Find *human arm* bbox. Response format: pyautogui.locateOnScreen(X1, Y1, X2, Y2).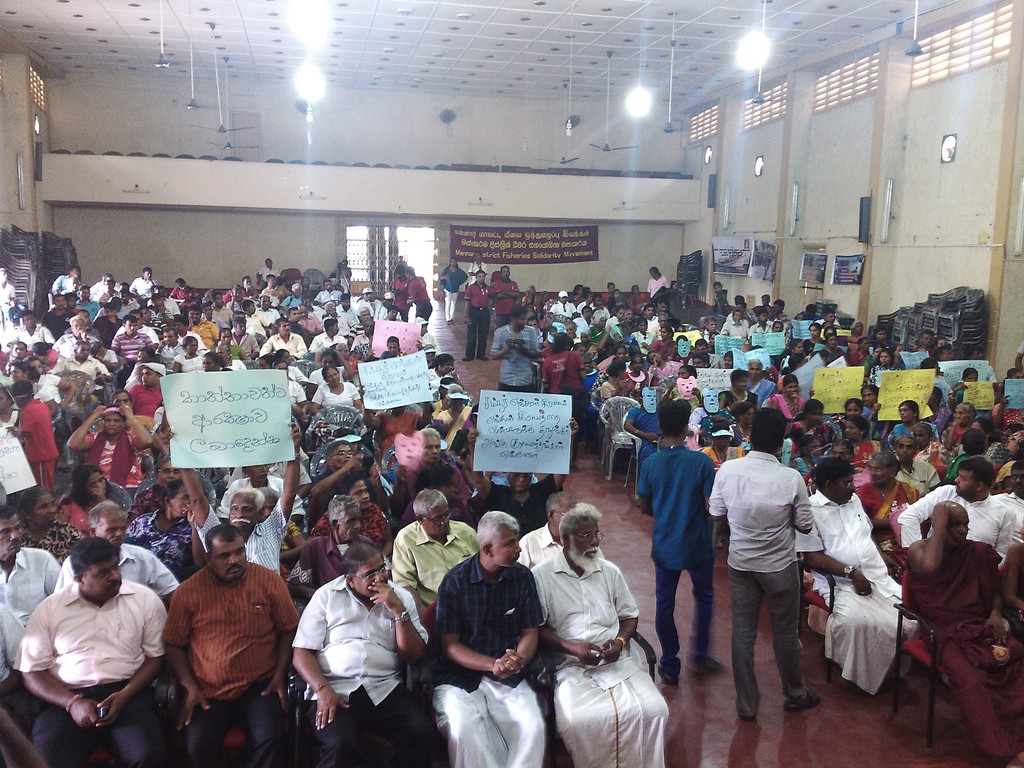
pyautogui.locateOnScreen(367, 586, 436, 664).
